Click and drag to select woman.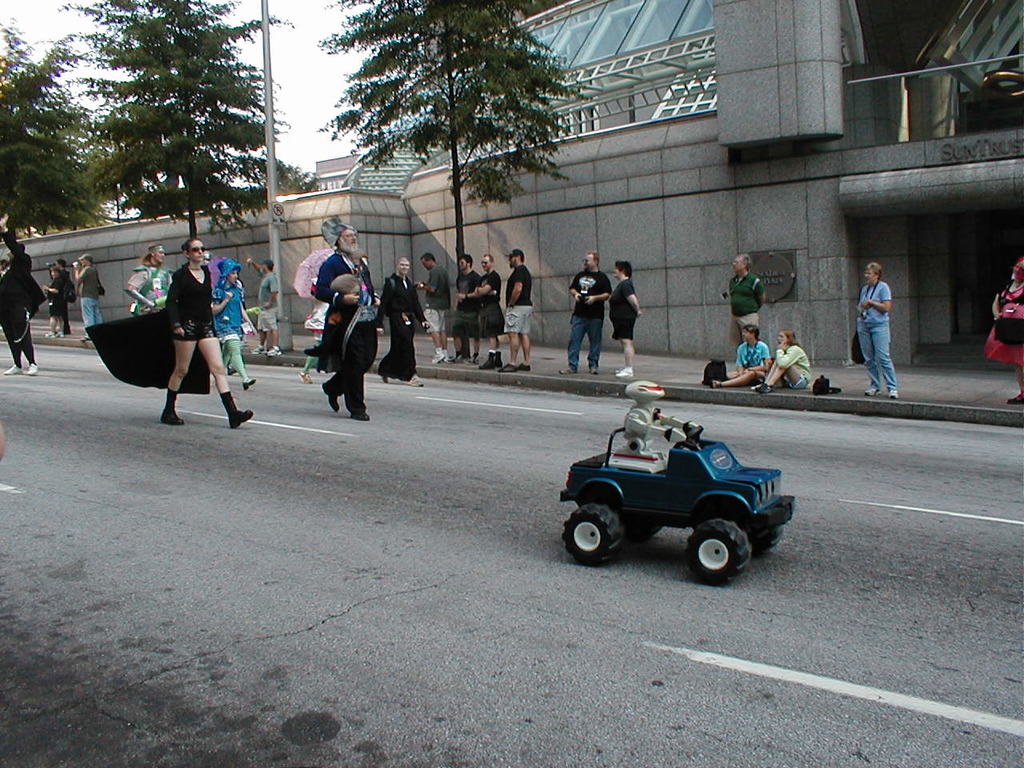
Selection: l=857, t=258, r=902, b=398.
